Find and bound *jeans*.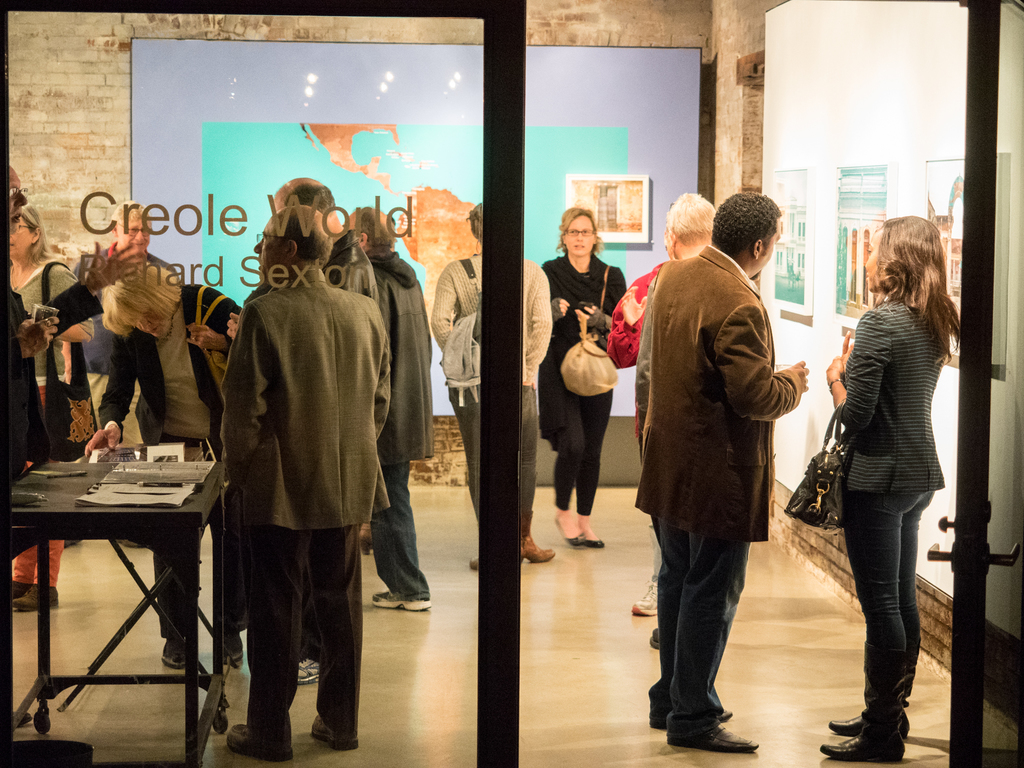
Bound: l=240, t=522, r=349, b=746.
